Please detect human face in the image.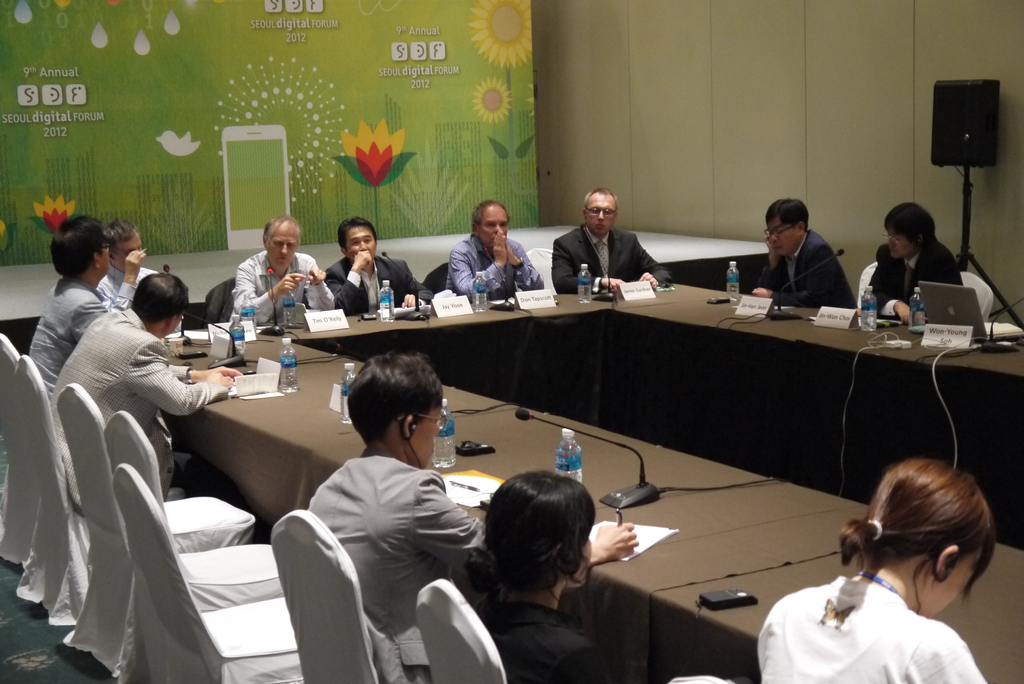
detection(582, 193, 620, 234).
